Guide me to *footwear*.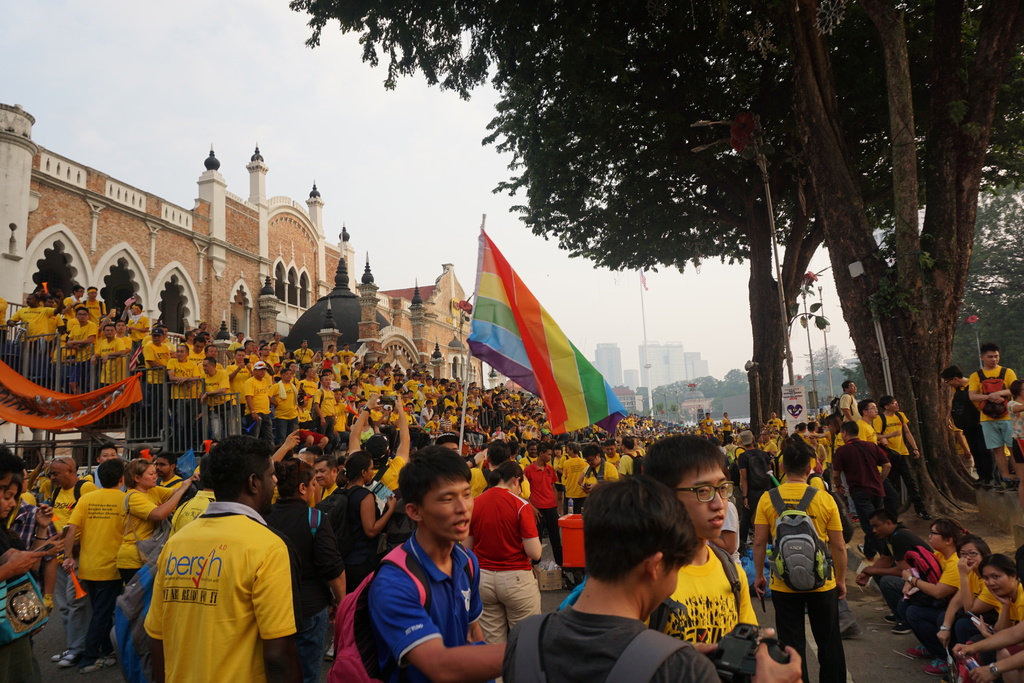
Guidance: (x1=58, y1=651, x2=77, y2=673).
